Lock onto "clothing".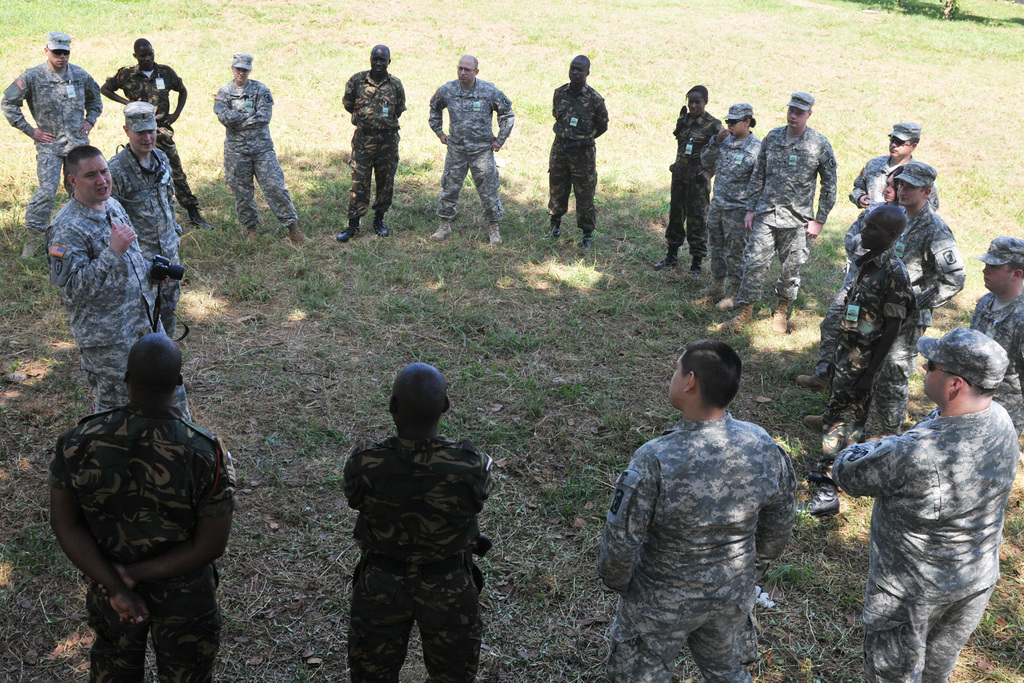
Locked: box=[597, 363, 834, 682].
